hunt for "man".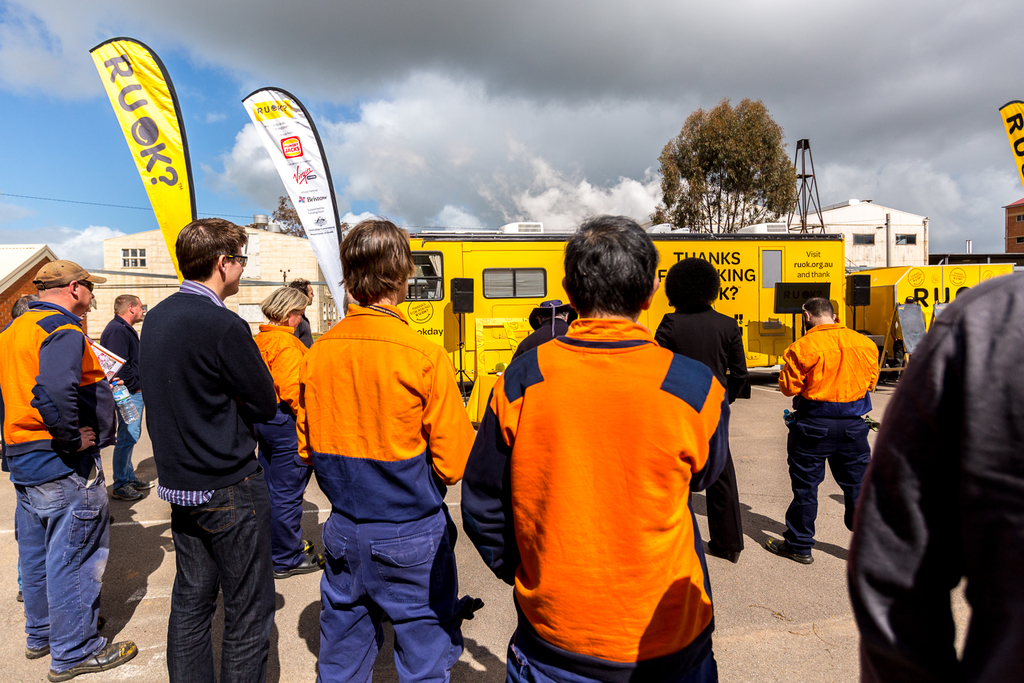
Hunted down at detection(99, 290, 147, 507).
